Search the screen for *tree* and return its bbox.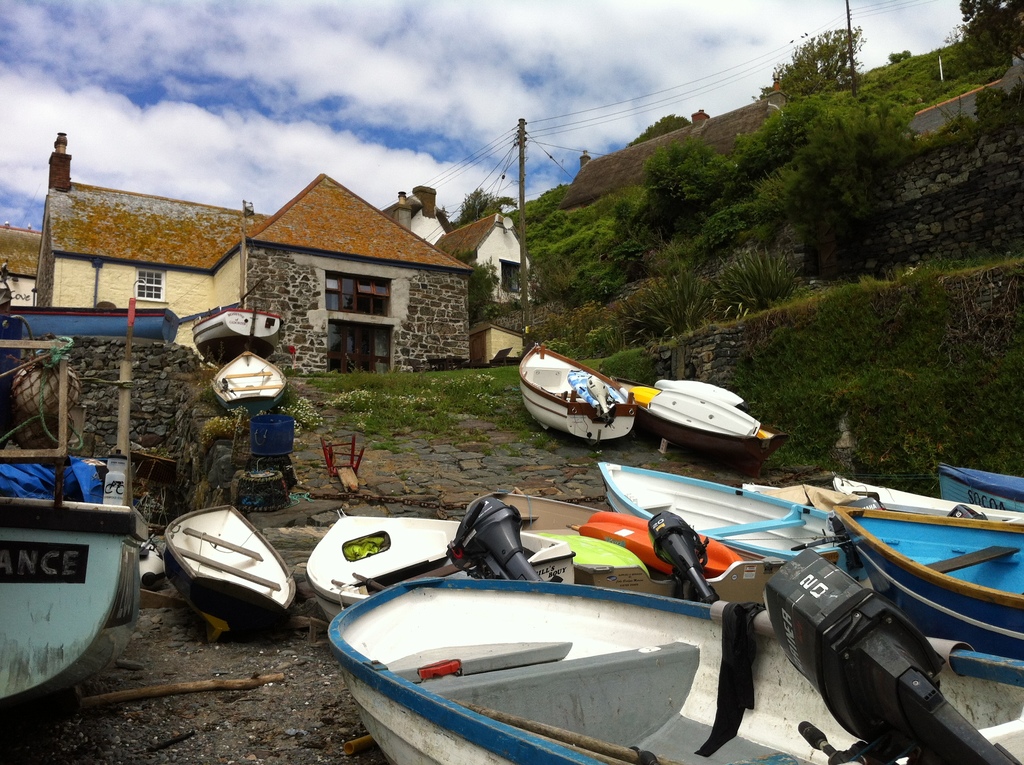
Found: (x1=959, y1=0, x2=1023, y2=72).
